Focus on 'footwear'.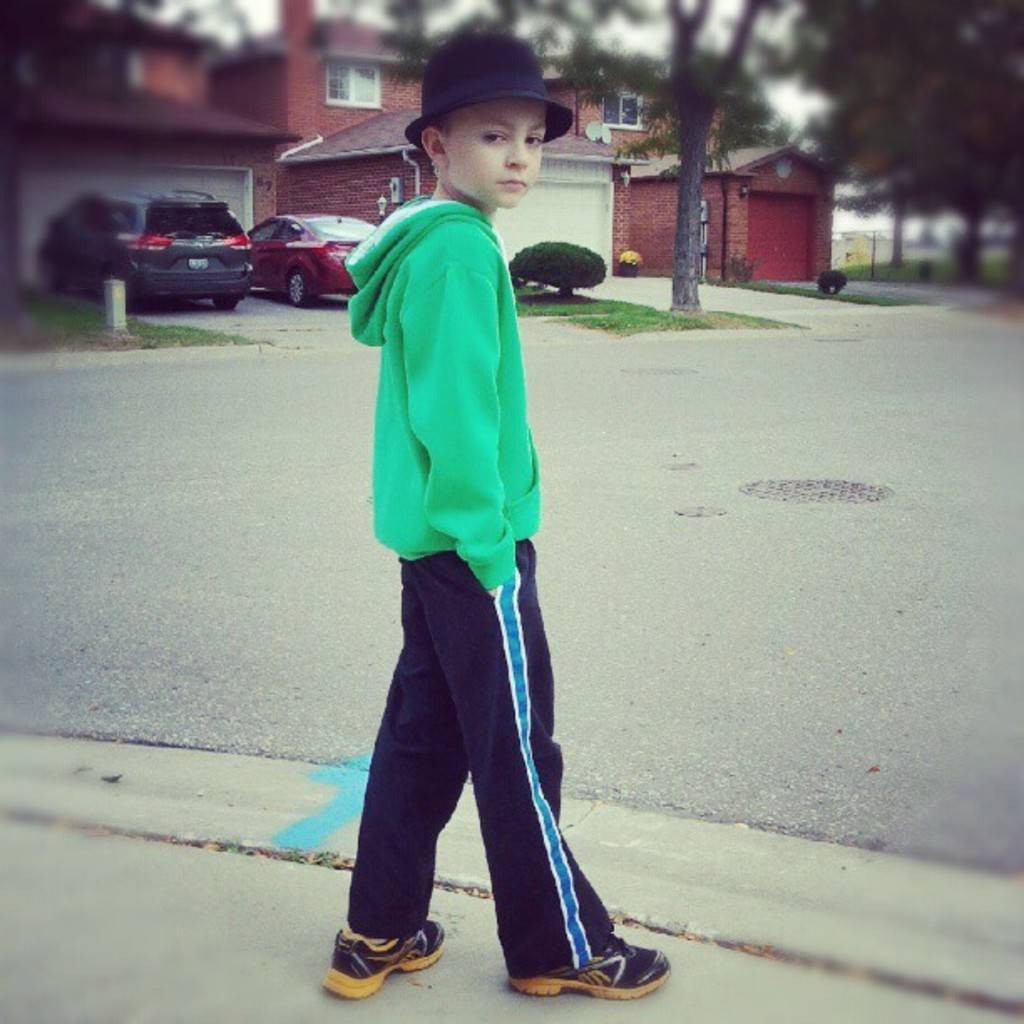
Focused at [325, 915, 443, 994].
